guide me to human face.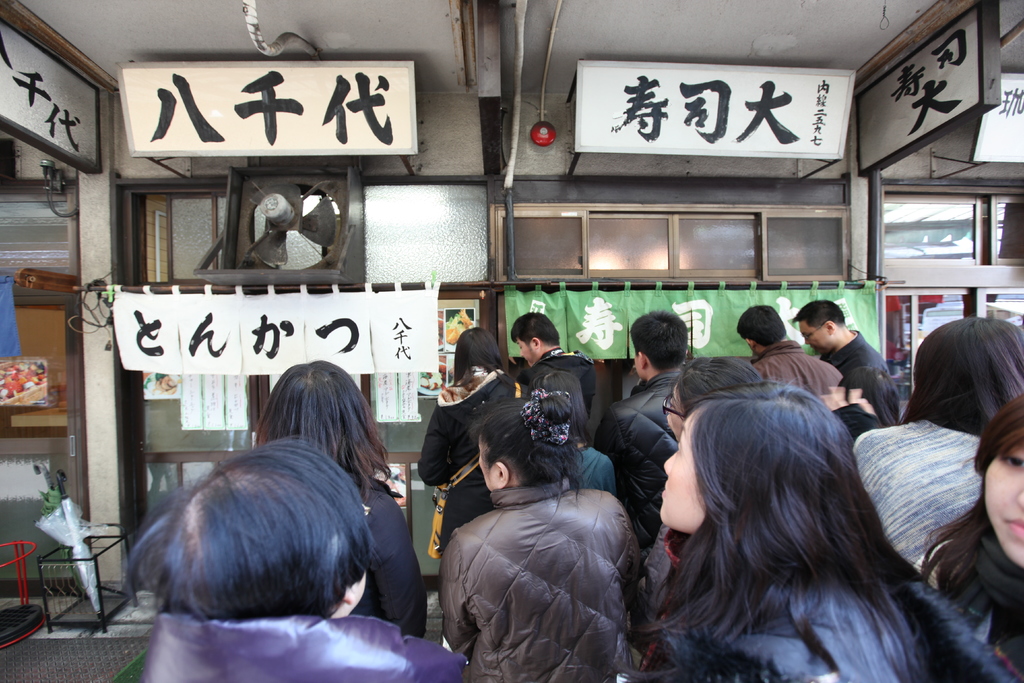
Guidance: 659 411 707 526.
